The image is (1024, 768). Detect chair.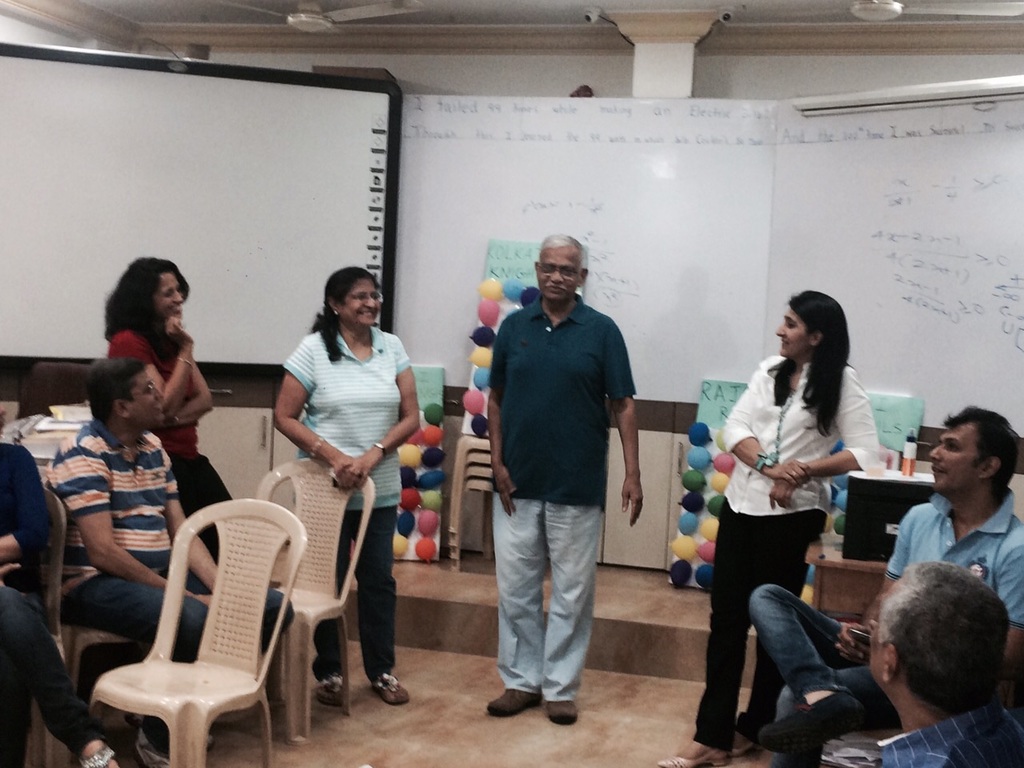
Detection: x1=255 y1=455 x2=375 y2=749.
